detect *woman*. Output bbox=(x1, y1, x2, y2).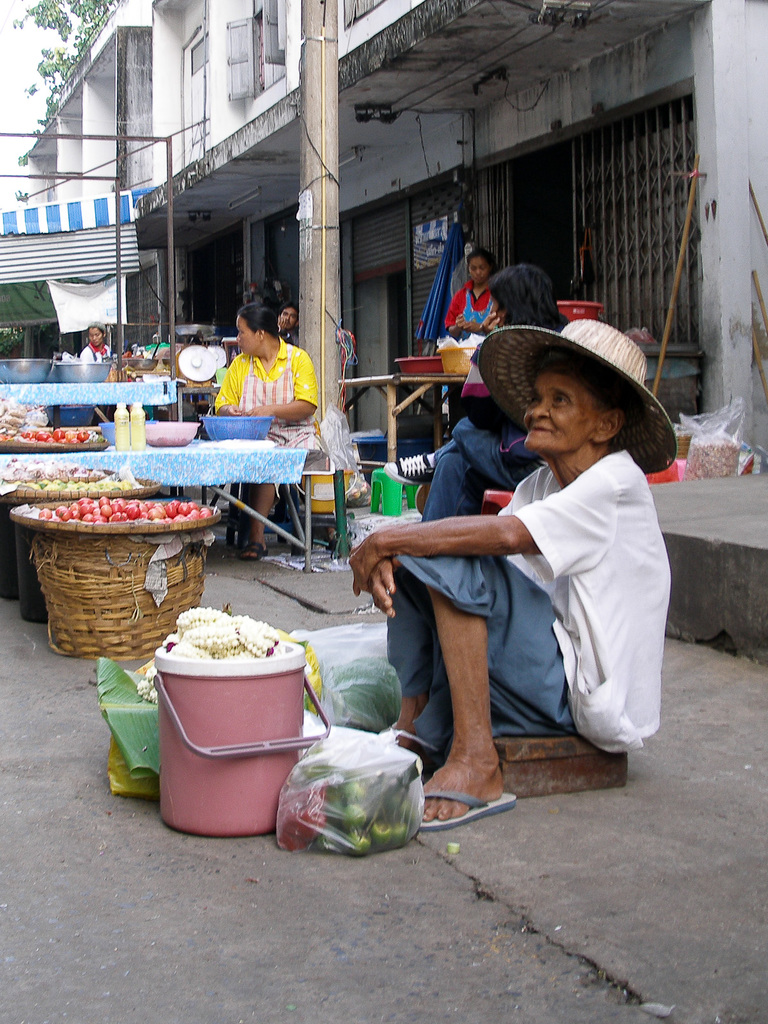
bbox=(78, 320, 102, 369).
